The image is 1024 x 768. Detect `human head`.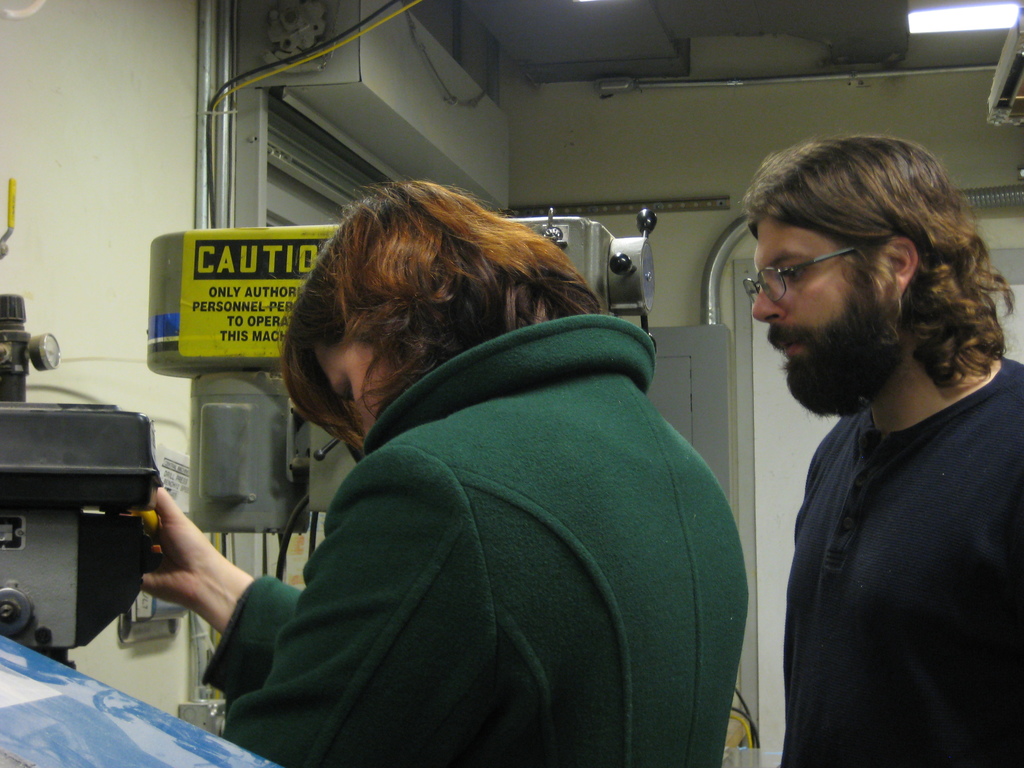
Detection: region(728, 129, 988, 428).
